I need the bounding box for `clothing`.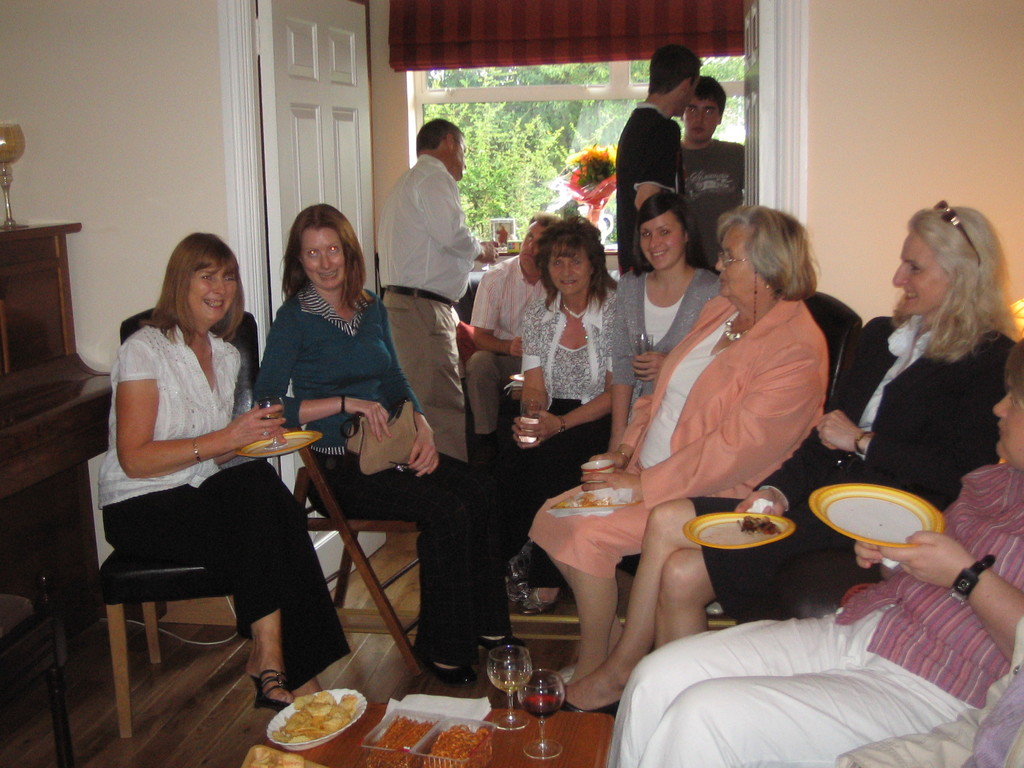
Here it is: (619, 100, 684, 291).
